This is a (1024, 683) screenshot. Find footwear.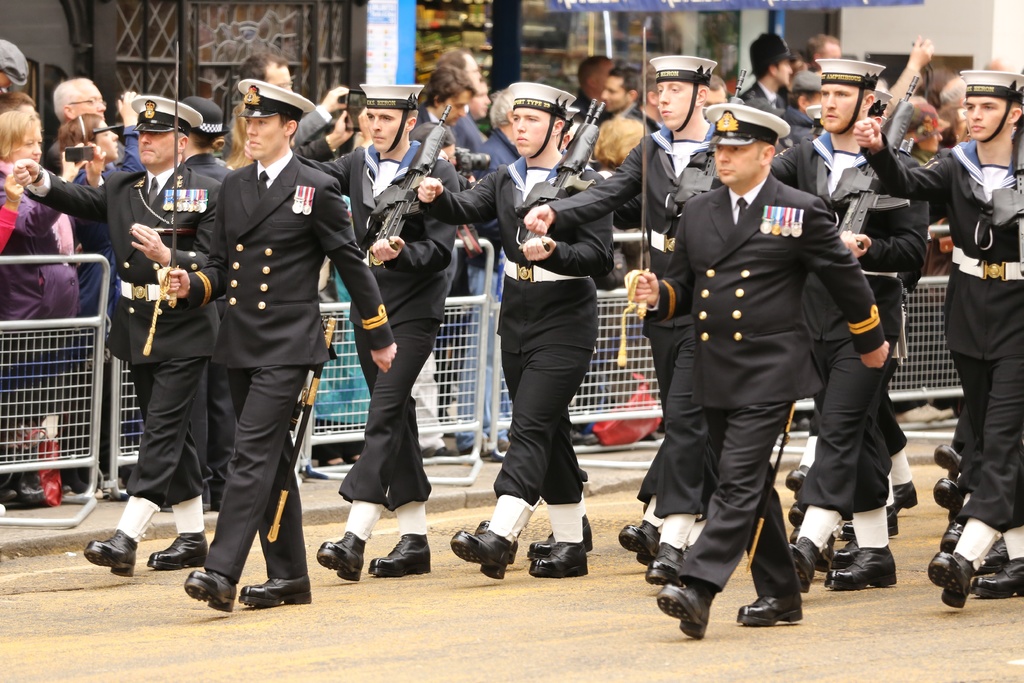
Bounding box: bbox=[941, 520, 961, 551].
